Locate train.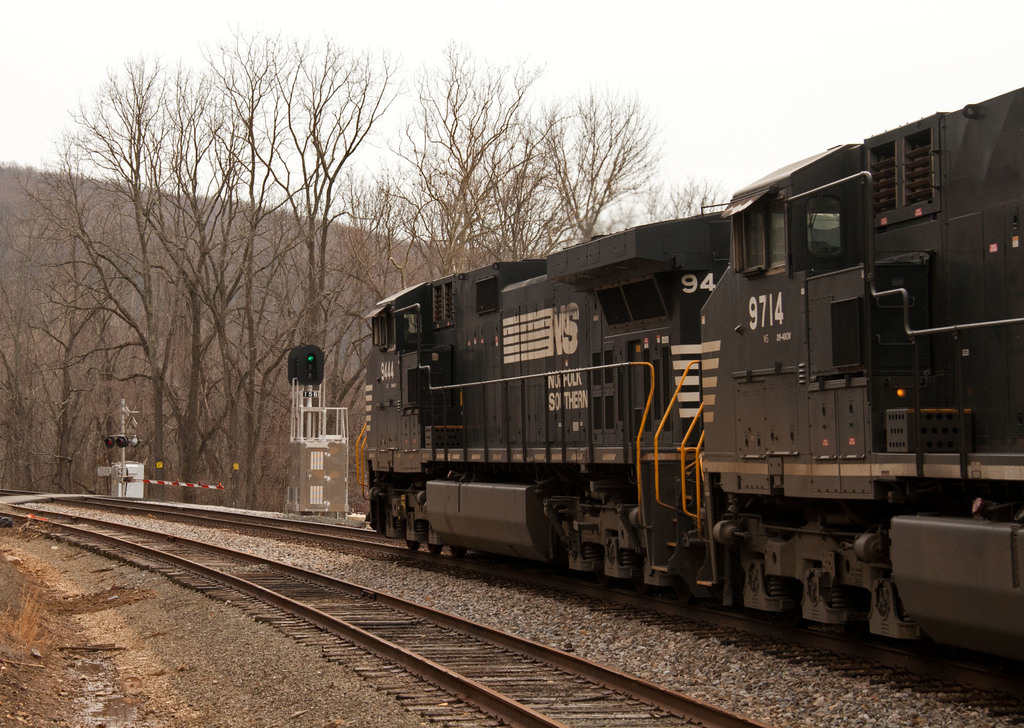
Bounding box: (left=351, top=86, right=1023, bottom=694).
